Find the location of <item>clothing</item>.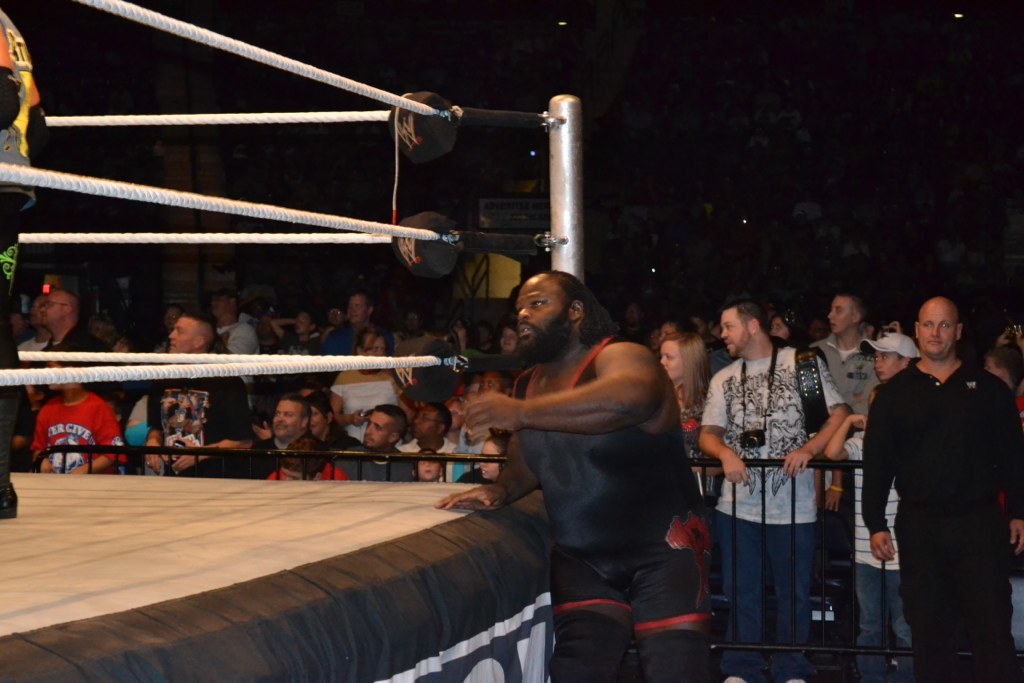
Location: bbox(805, 332, 881, 600).
